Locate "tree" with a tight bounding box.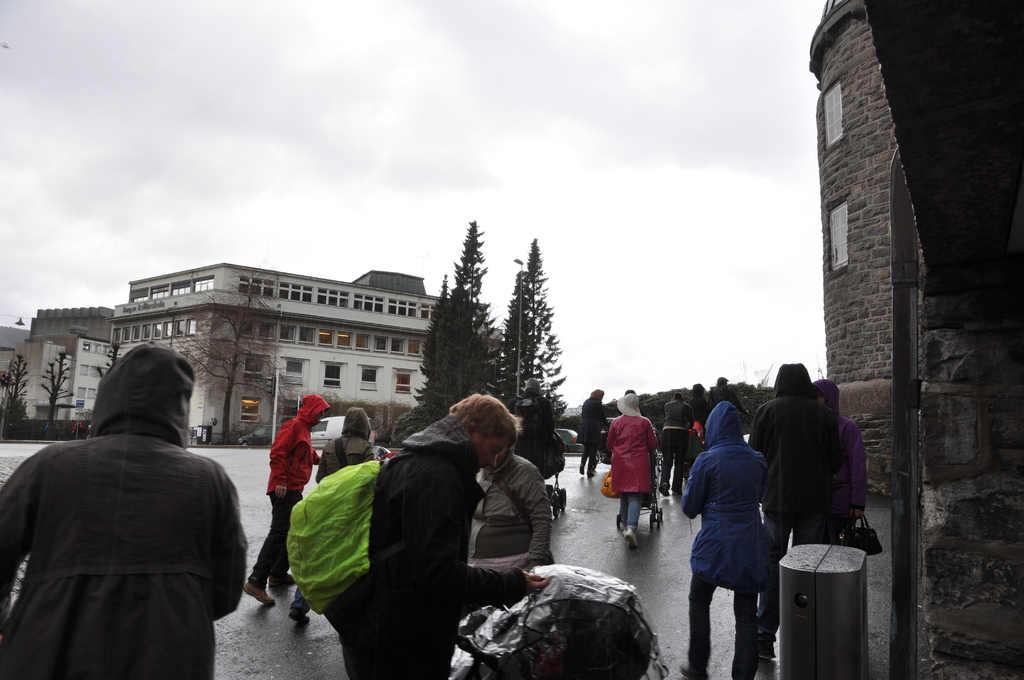
<bbox>90, 318, 116, 379</bbox>.
